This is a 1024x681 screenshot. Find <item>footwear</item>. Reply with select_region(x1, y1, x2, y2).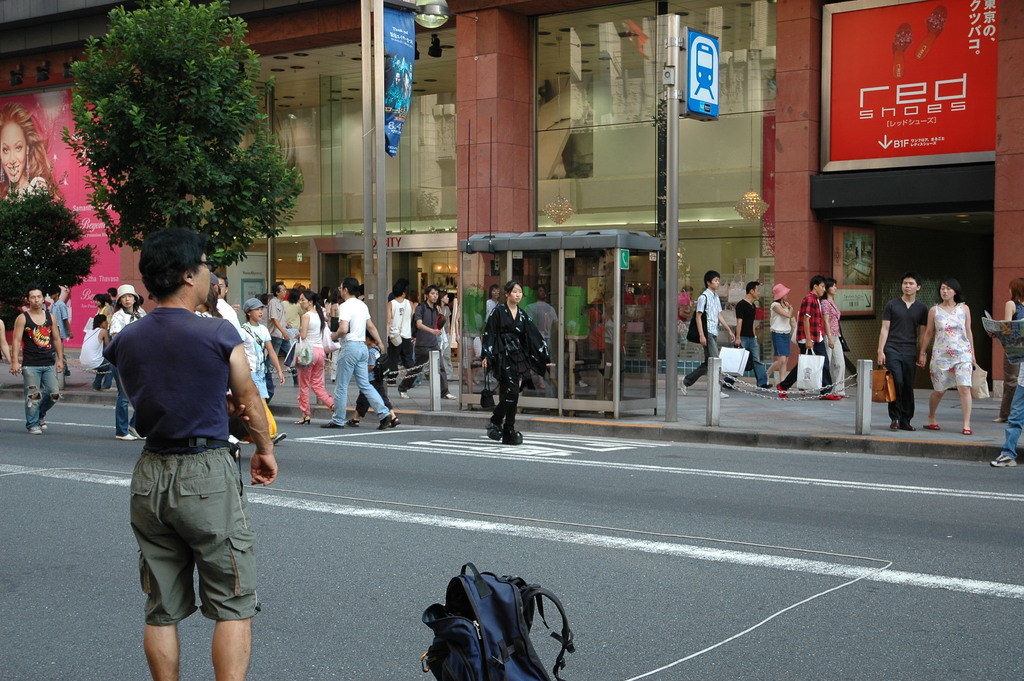
select_region(722, 390, 727, 399).
